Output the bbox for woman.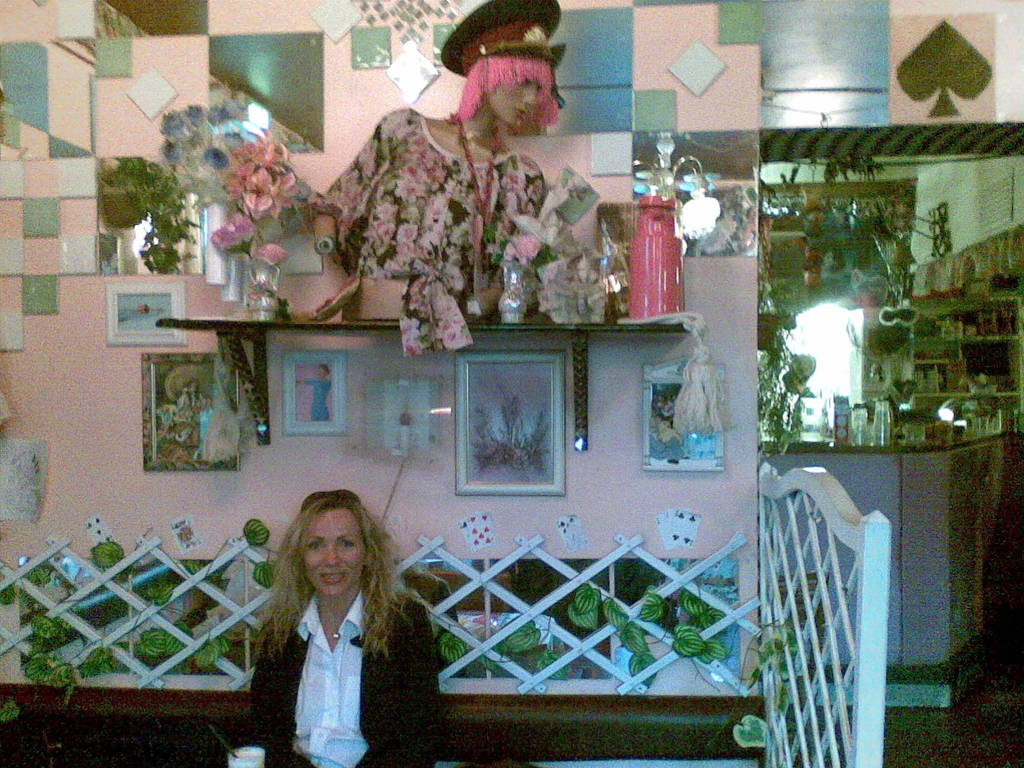
316/0/565/353.
